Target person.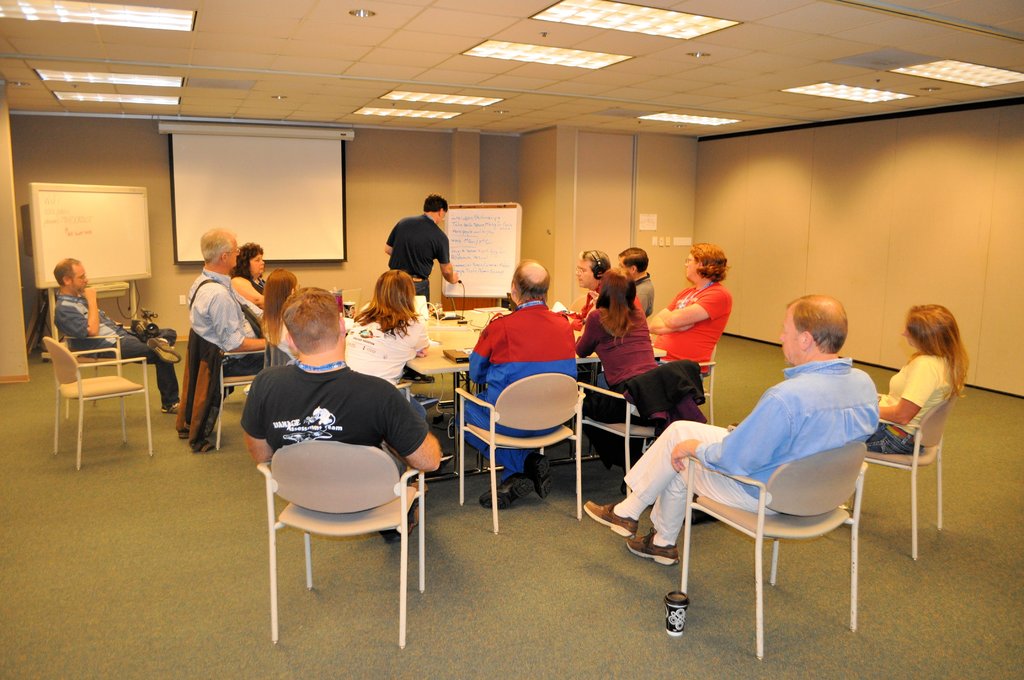
Target region: box=[834, 299, 975, 519].
